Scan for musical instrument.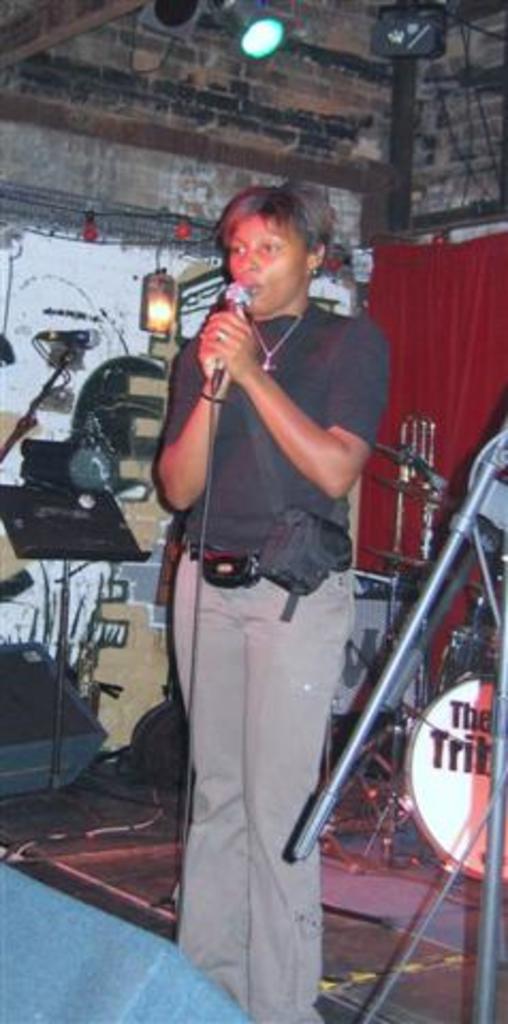
Scan result: 393, 663, 506, 881.
